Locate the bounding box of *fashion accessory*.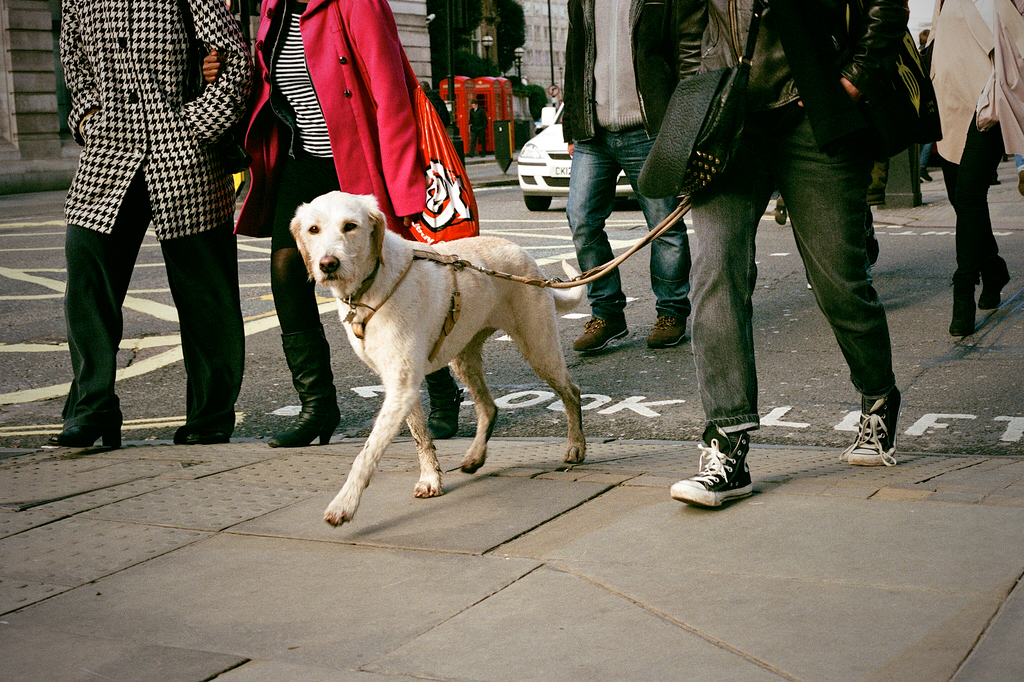
Bounding box: {"left": 1017, "top": 170, "right": 1023, "bottom": 196}.
